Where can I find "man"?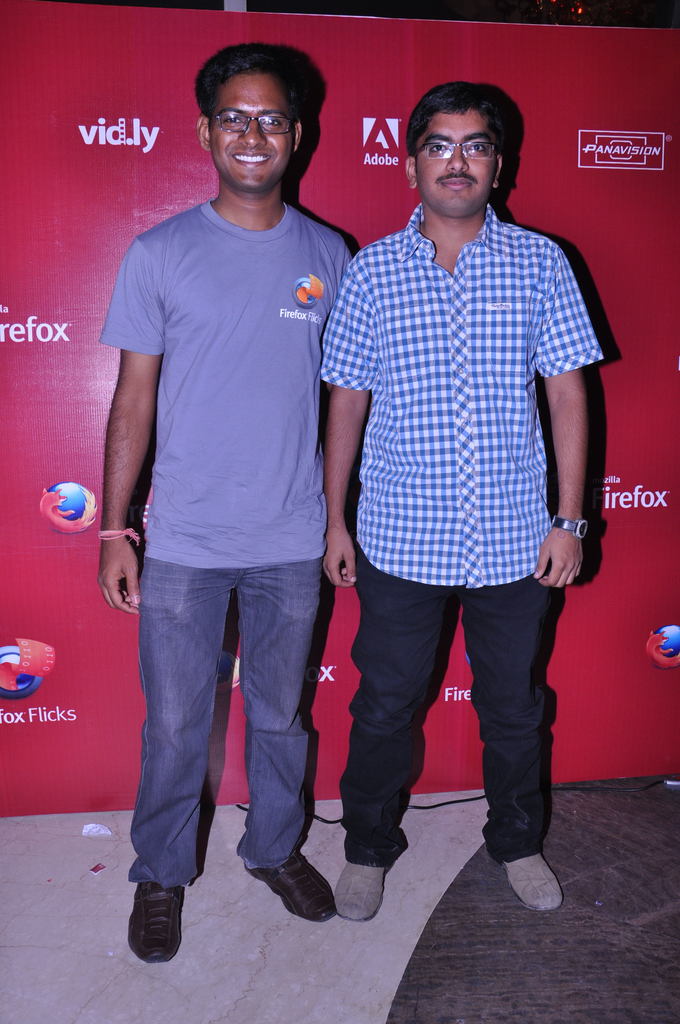
You can find it at region(95, 213, 342, 892).
